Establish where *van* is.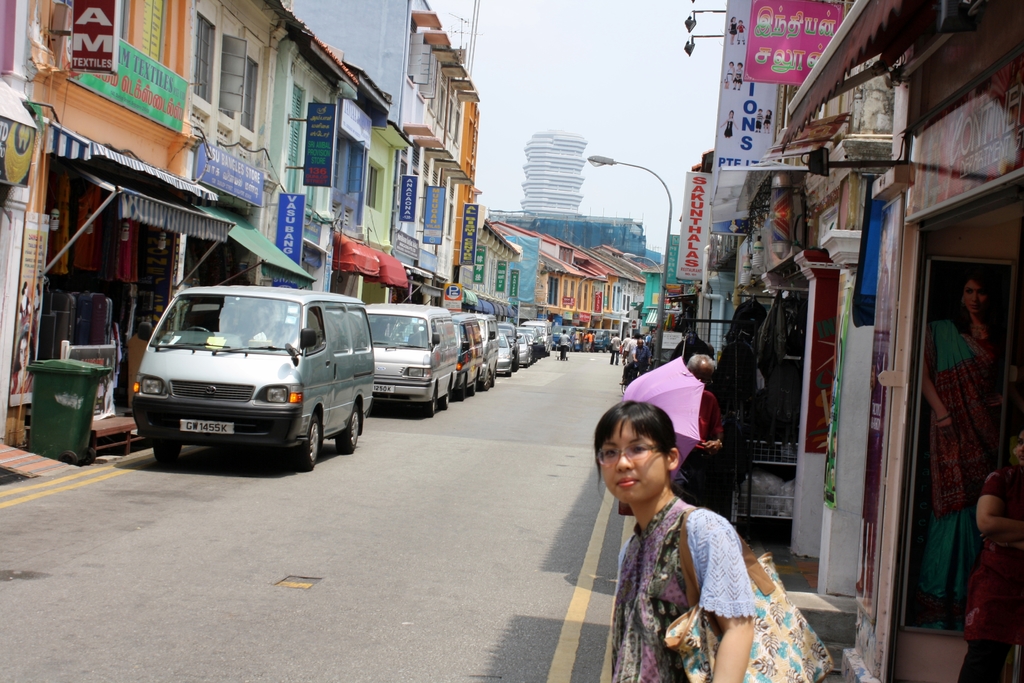
Established at <box>497,322,520,370</box>.
